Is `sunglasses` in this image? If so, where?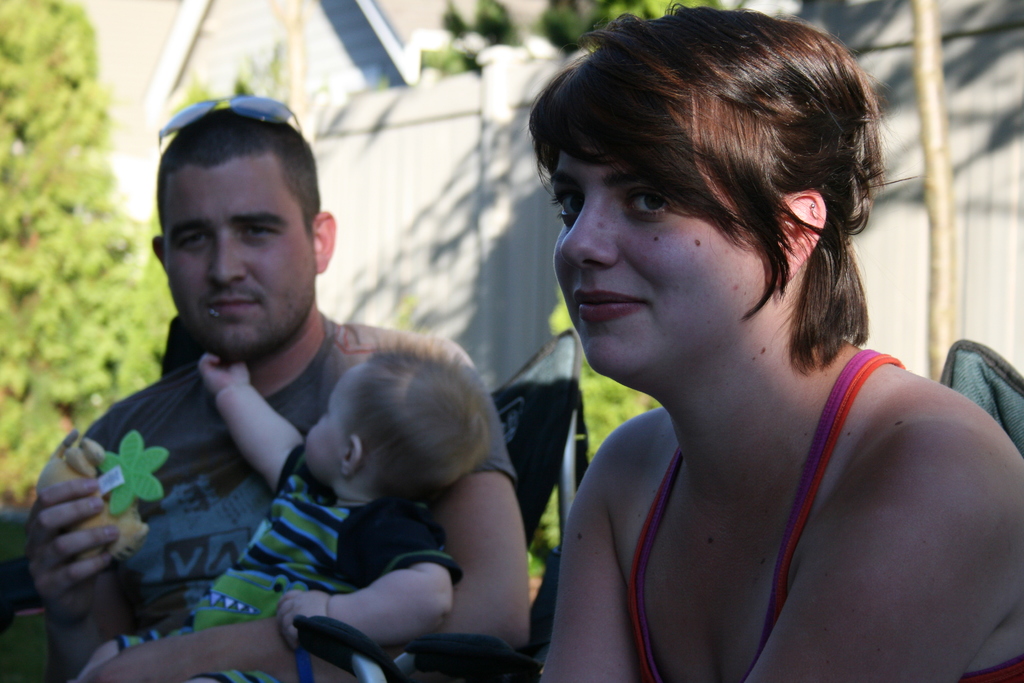
Yes, at detection(159, 94, 303, 148).
